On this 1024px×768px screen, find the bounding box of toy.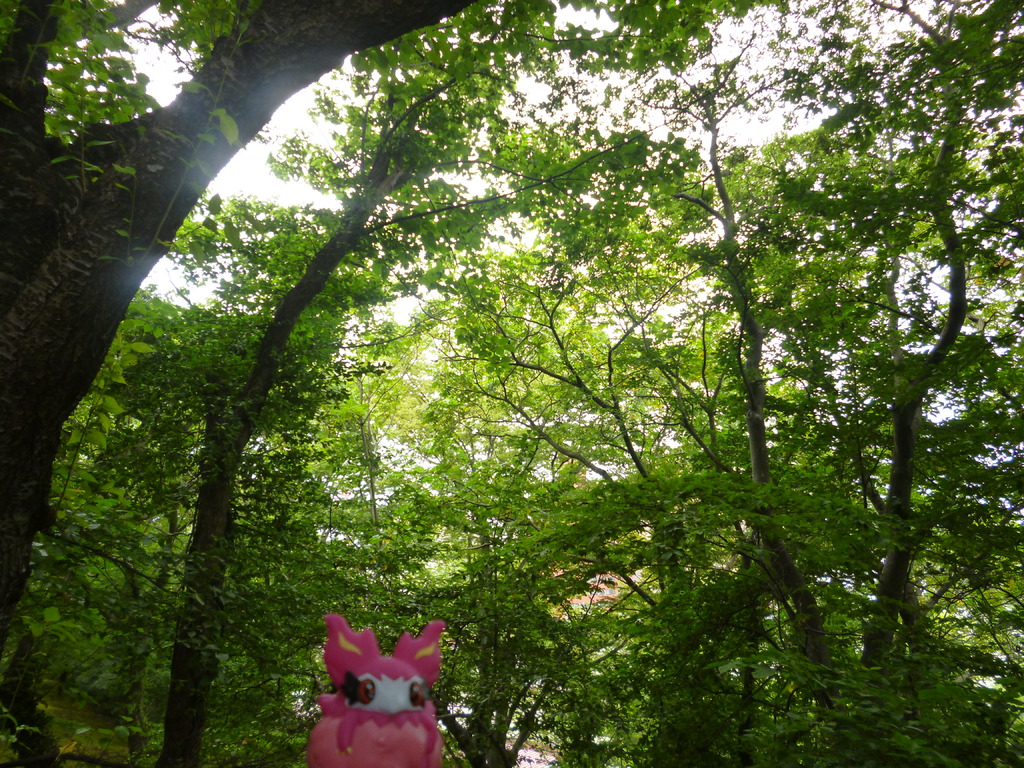
Bounding box: bbox=[314, 615, 435, 749].
